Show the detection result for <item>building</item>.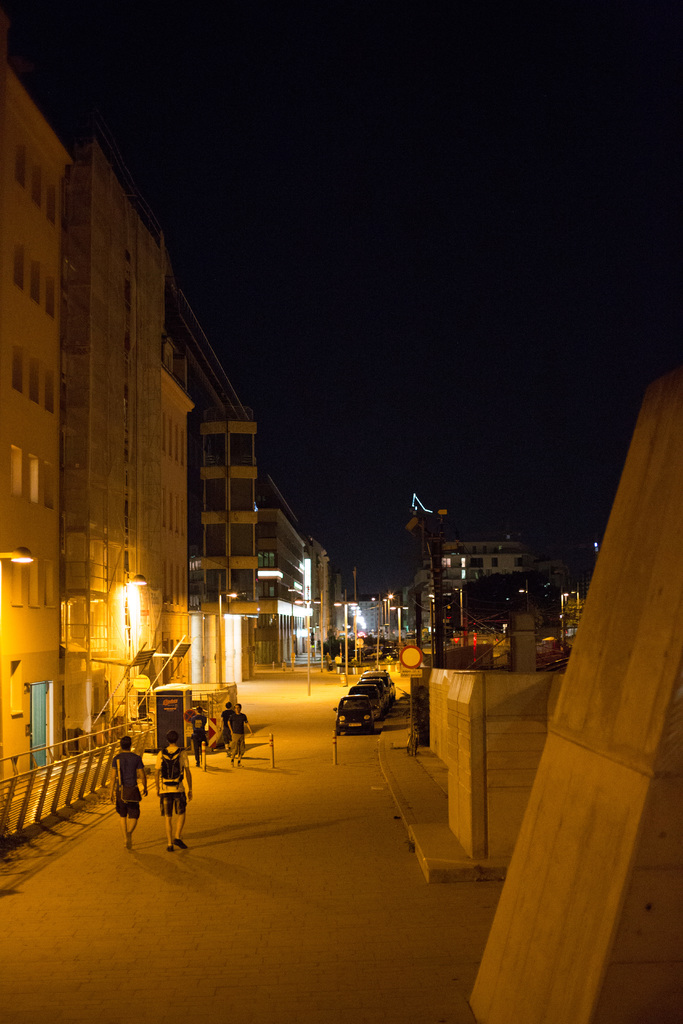
188 412 339 675.
